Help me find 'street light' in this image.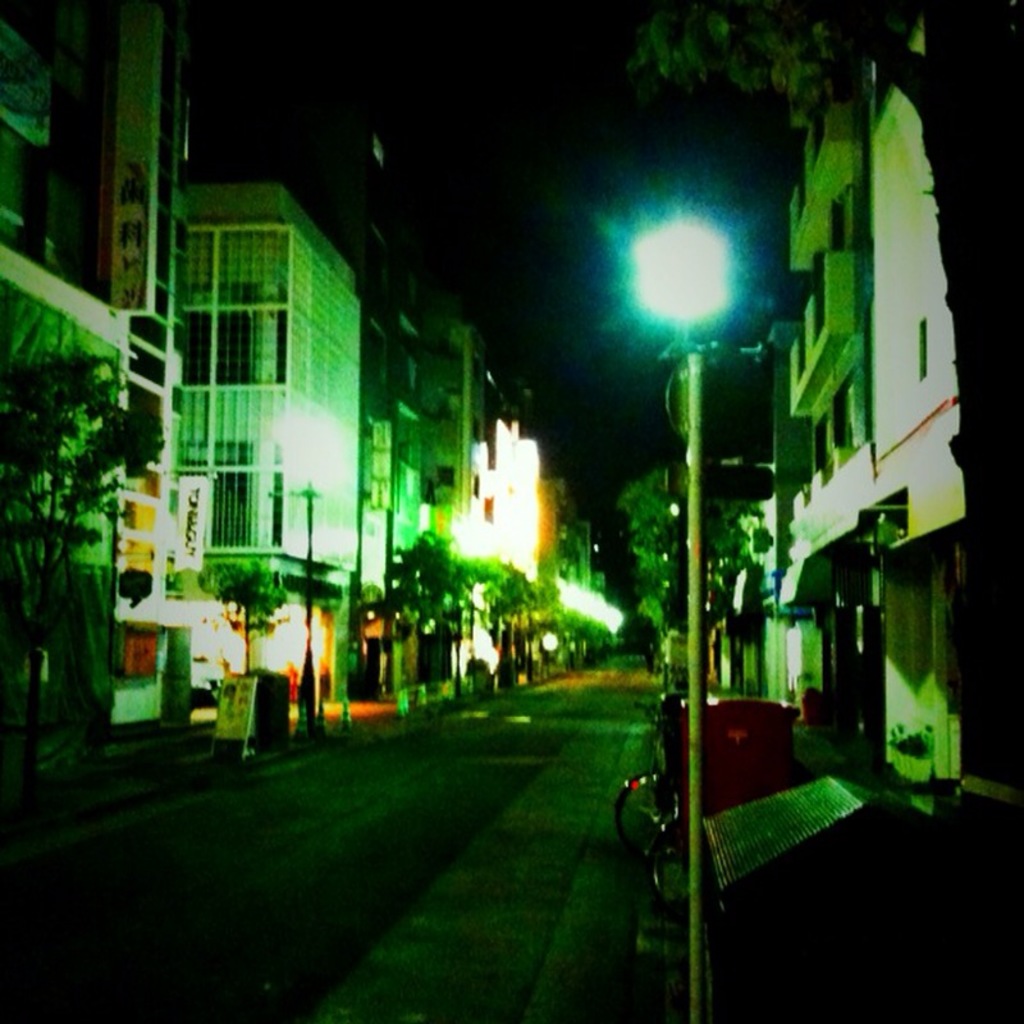
Found it: box(632, 214, 742, 786).
